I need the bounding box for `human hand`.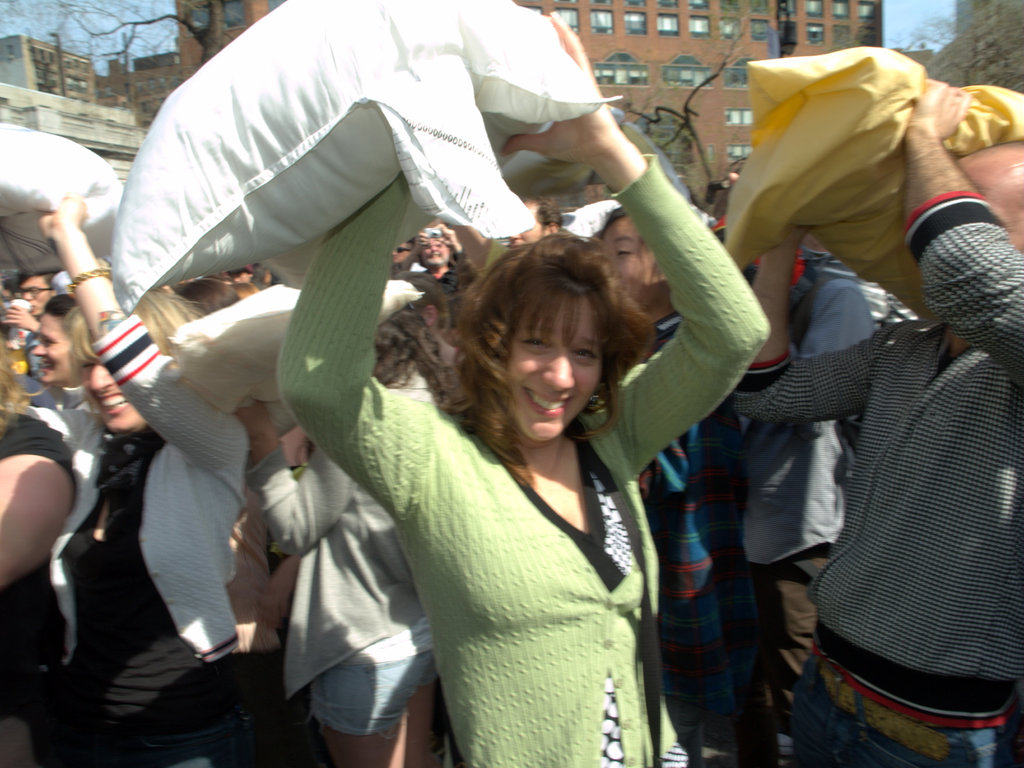
Here it is: box(913, 72, 998, 208).
